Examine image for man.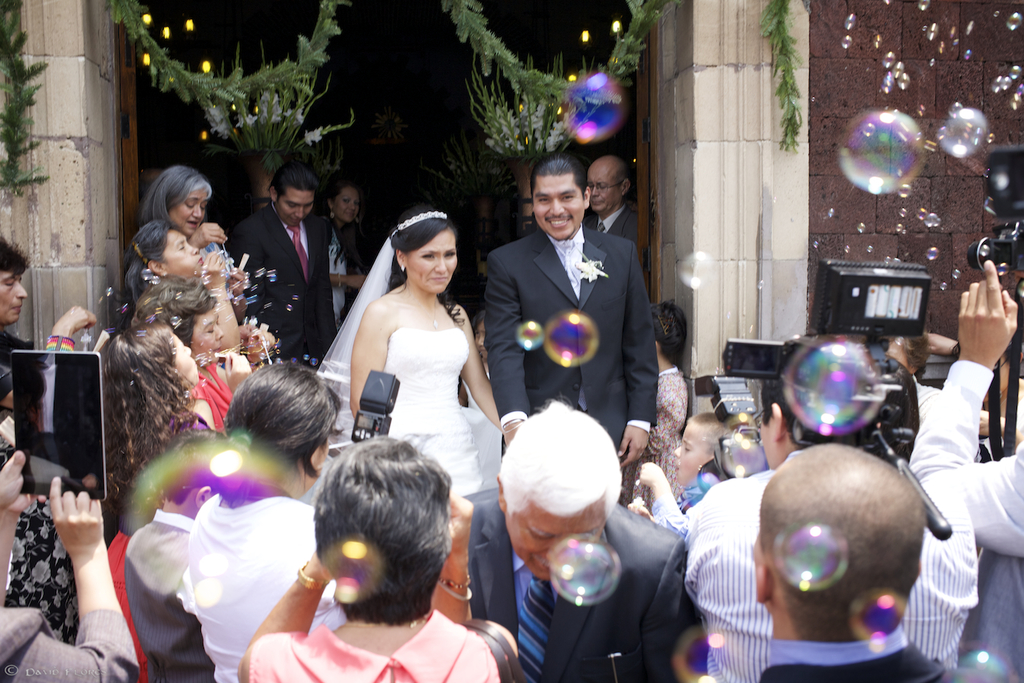
Examination result: bbox=(462, 401, 689, 682).
